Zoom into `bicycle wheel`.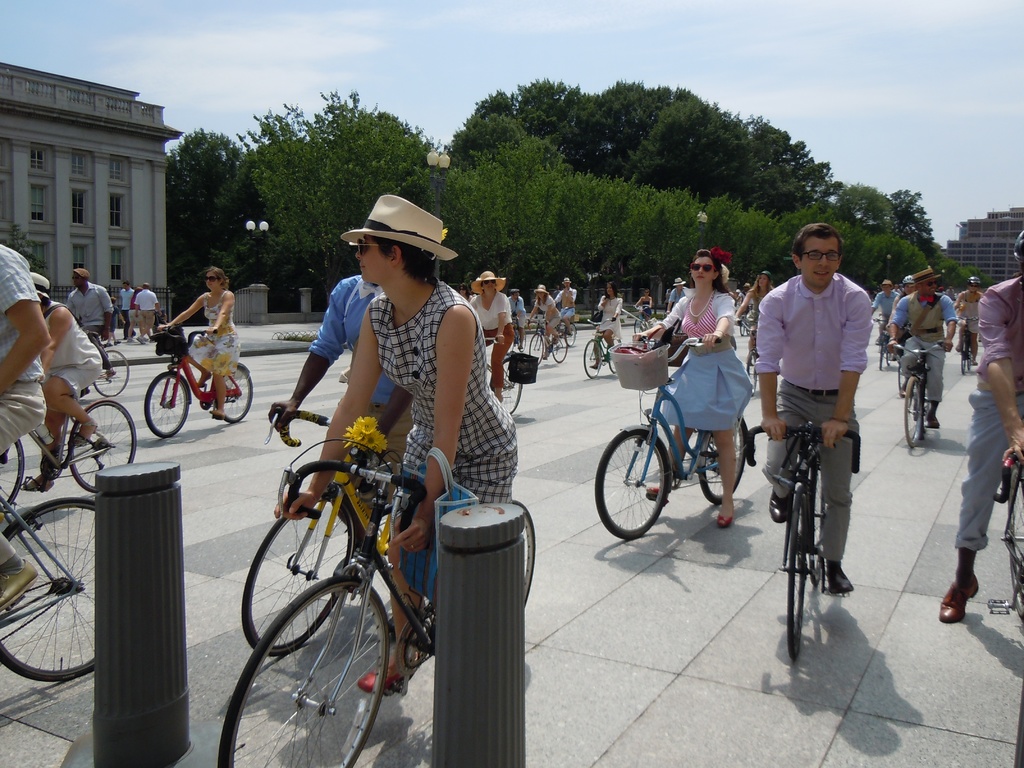
Zoom target: (x1=142, y1=372, x2=193, y2=440).
